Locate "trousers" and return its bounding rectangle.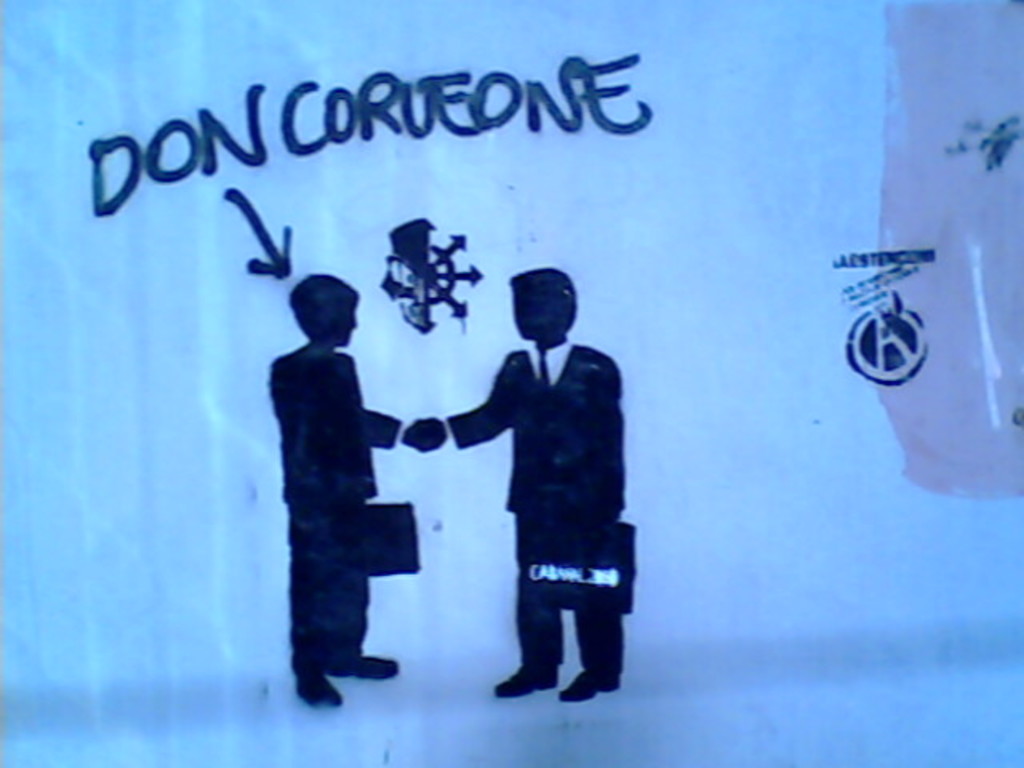
[288, 496, 374, 667].
